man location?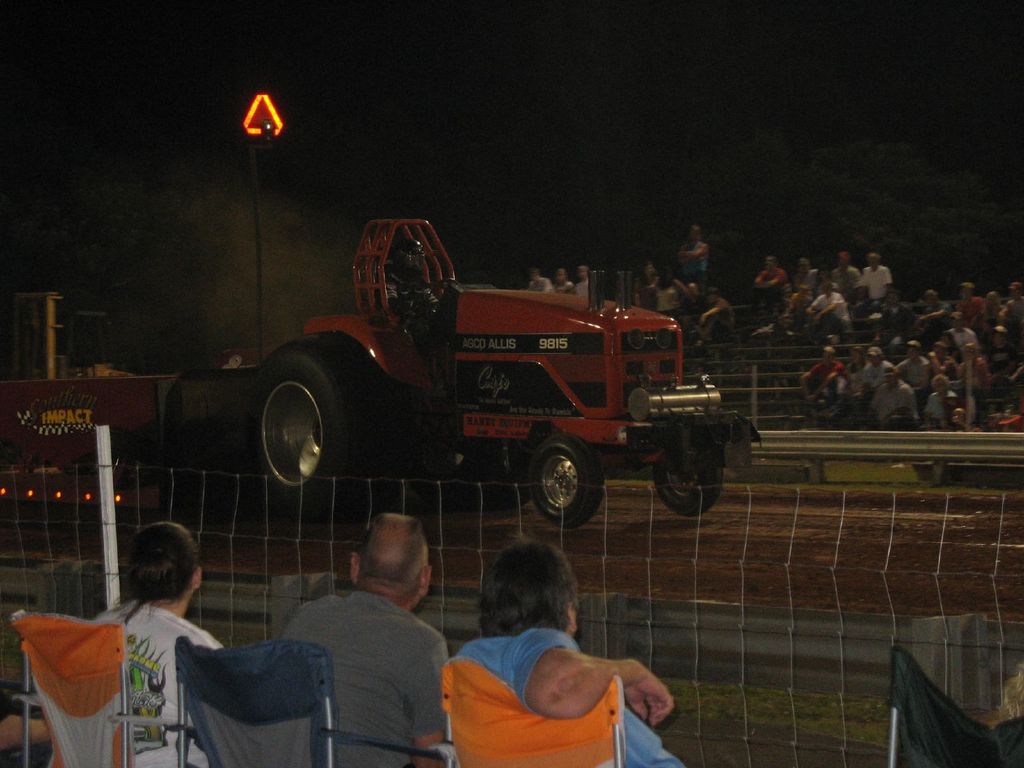
{"x1": 806, "y1": 283, "x2": 852, "y2": 339}
